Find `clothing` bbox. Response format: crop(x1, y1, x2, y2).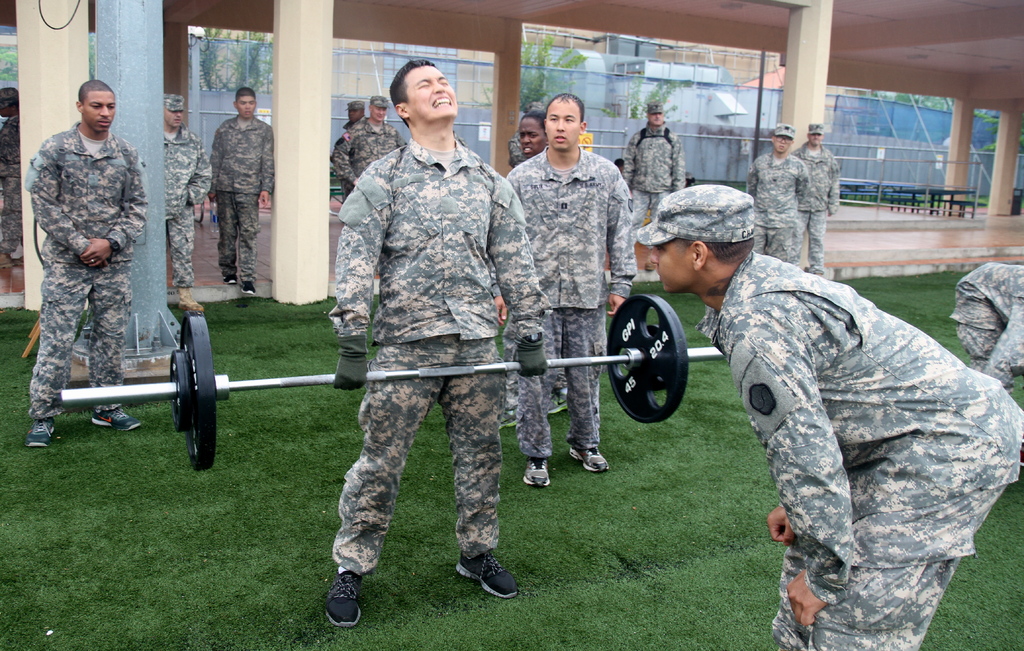
crop(212, 115, 275, 287).
